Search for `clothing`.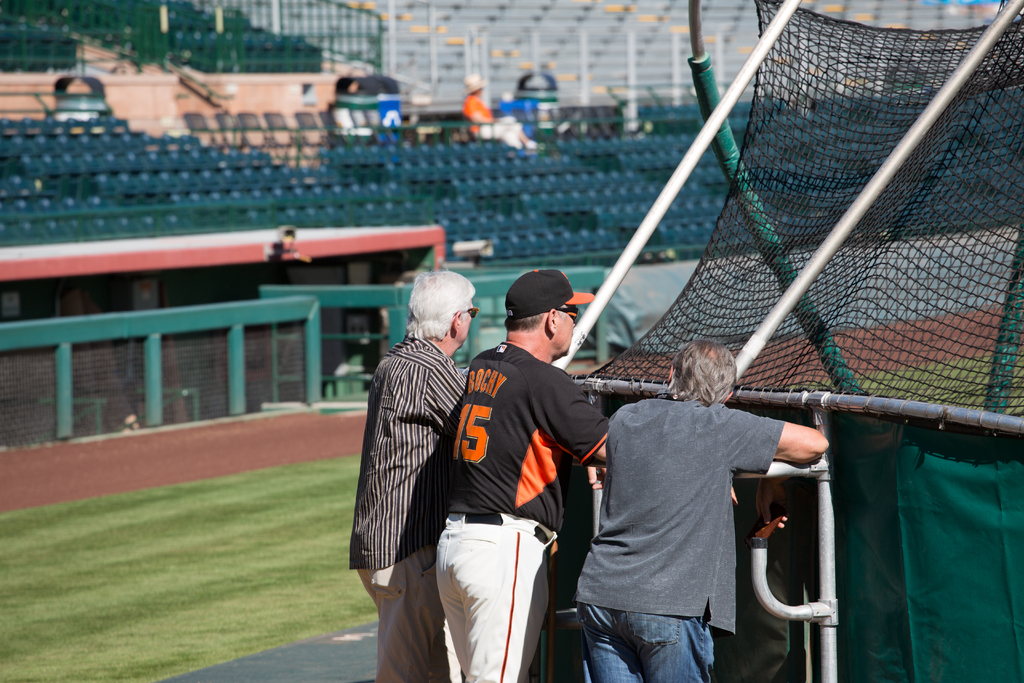
Found at 462 99 524 149.
